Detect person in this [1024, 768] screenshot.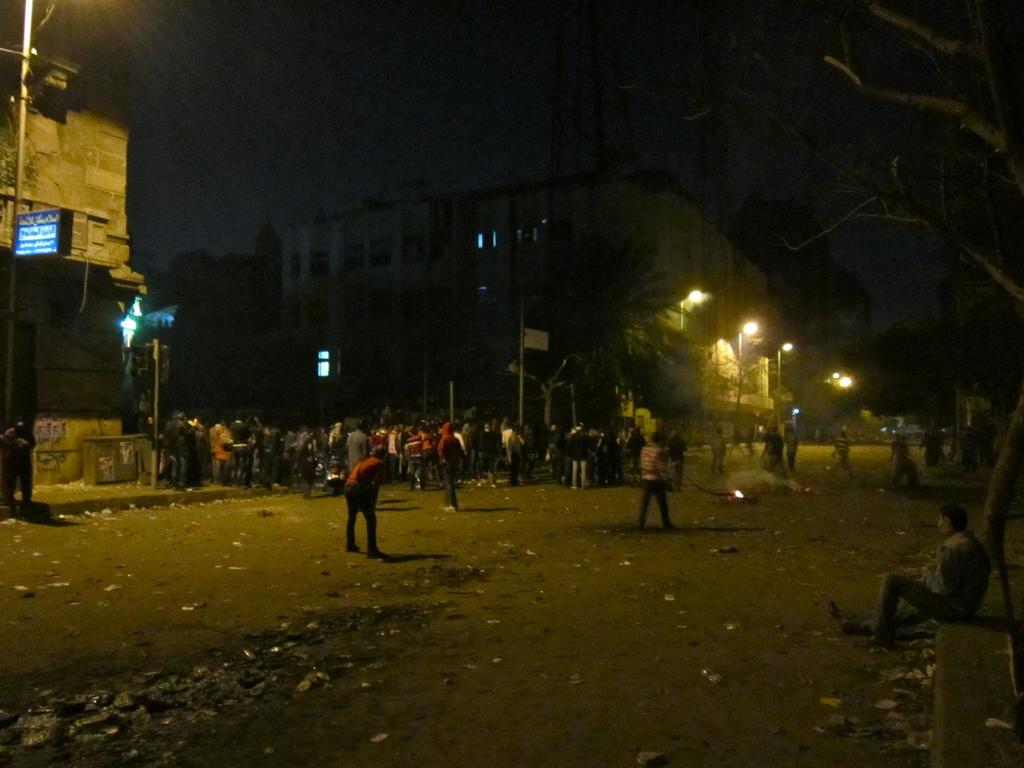
Detection: l=832, t=433, r=851, b=474.
